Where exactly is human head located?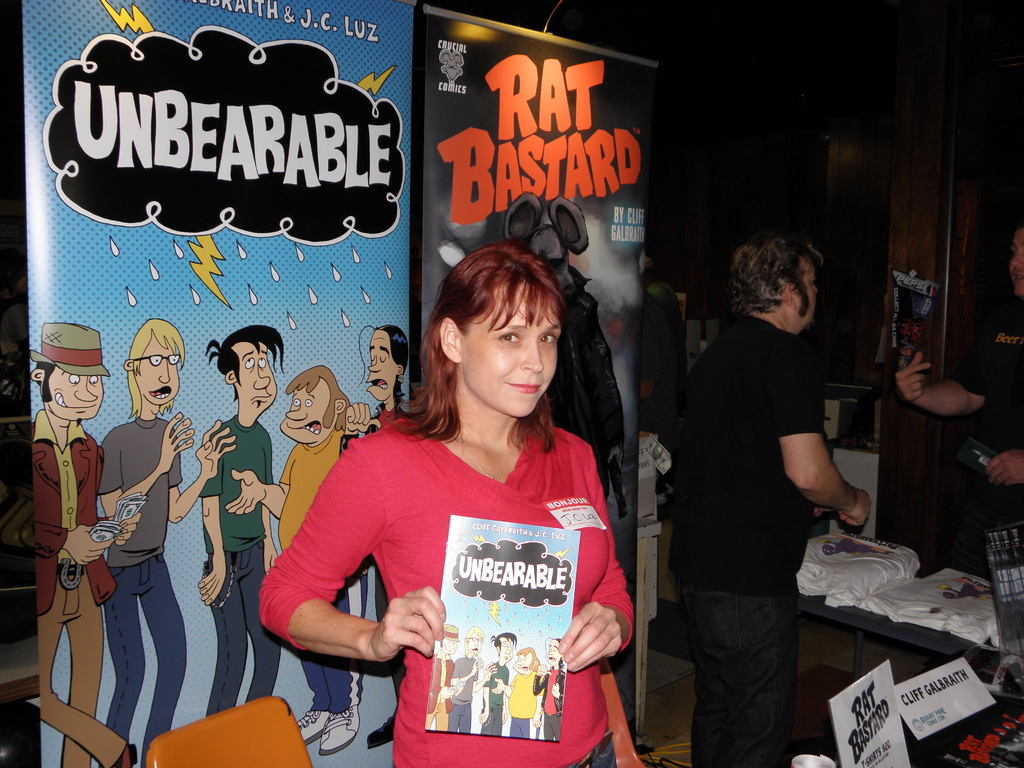
Its bounding box is (left=428, top=239, right=563, bottom=419).
